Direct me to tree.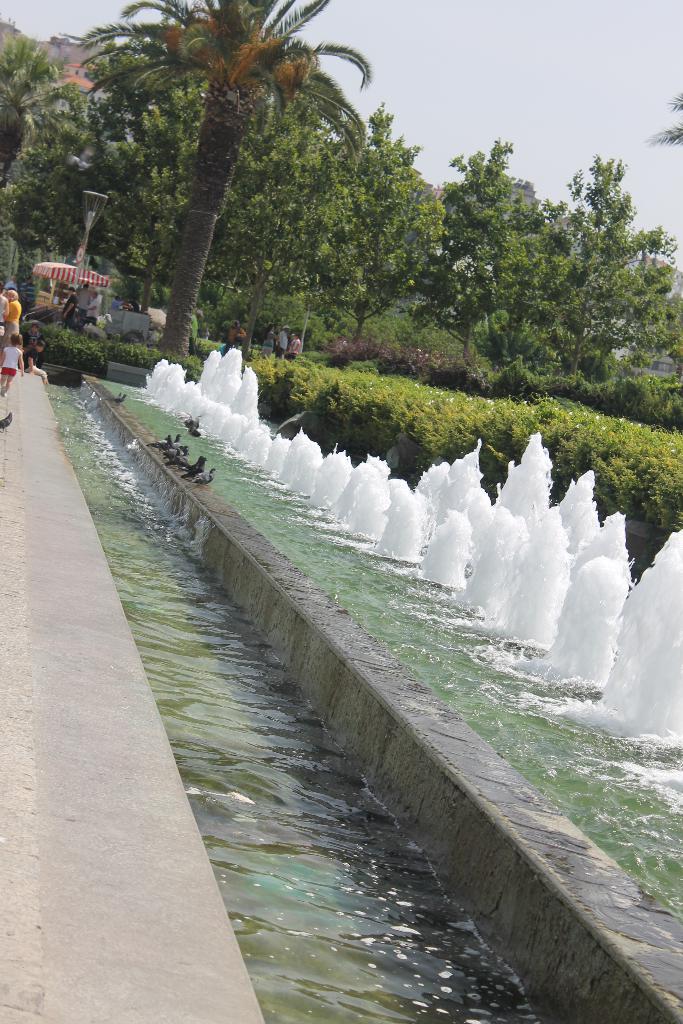
Direction: left=363, top=106, right=448, bottom=349.
